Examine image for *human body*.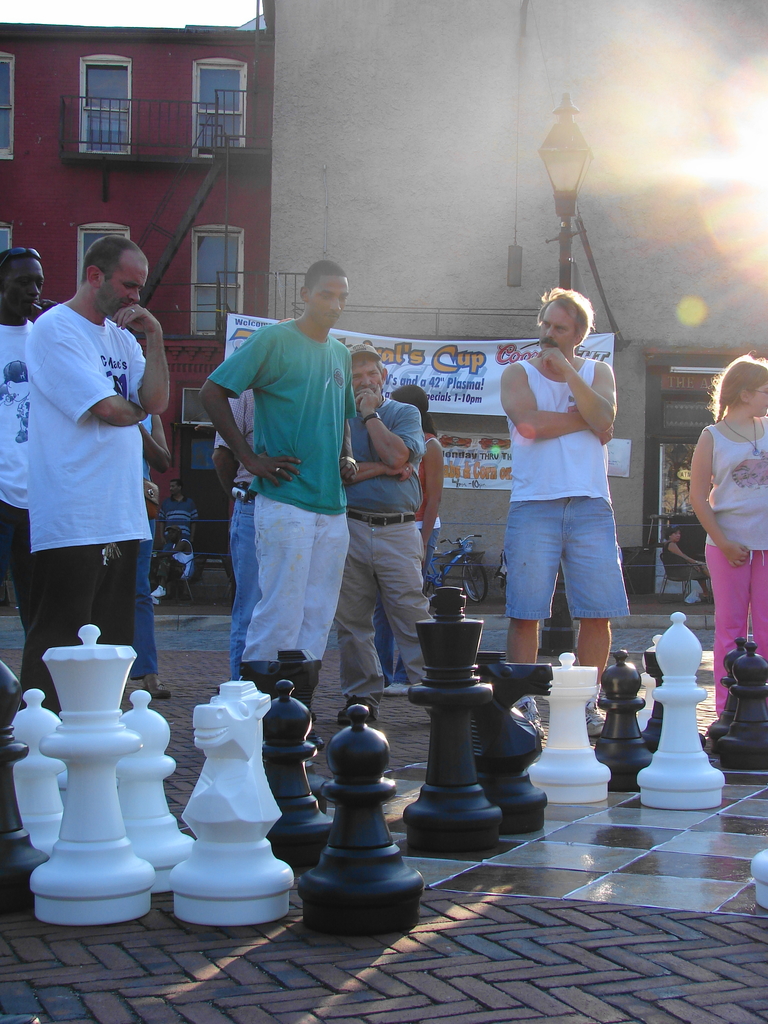
Examination result: (388,385,446,694).
